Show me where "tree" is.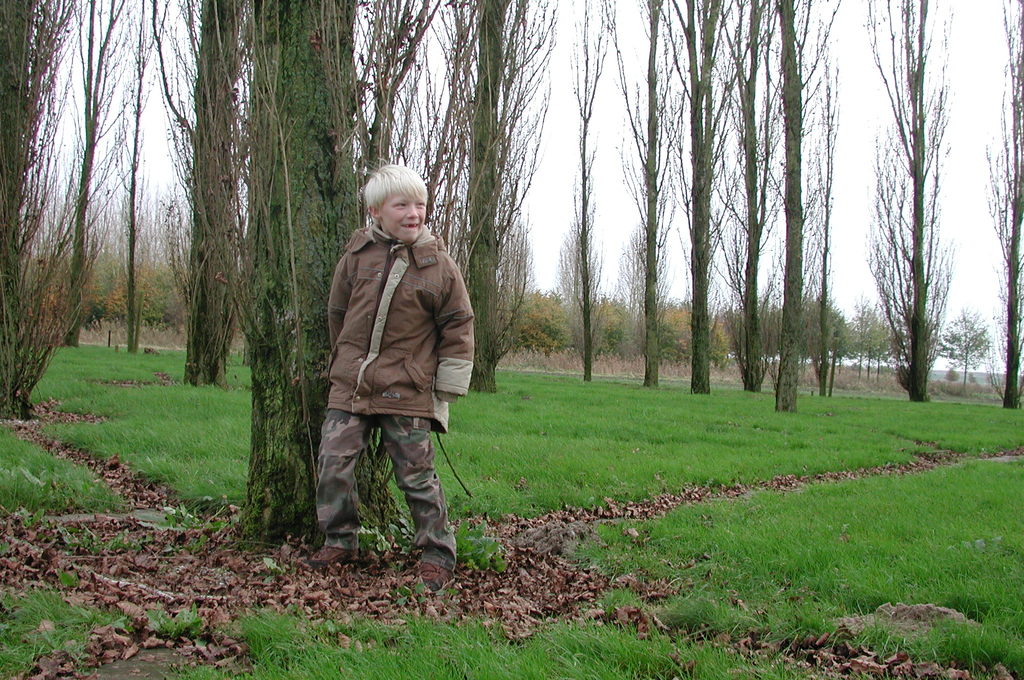
"tree" is at crop(620, 0, 680, 389).
